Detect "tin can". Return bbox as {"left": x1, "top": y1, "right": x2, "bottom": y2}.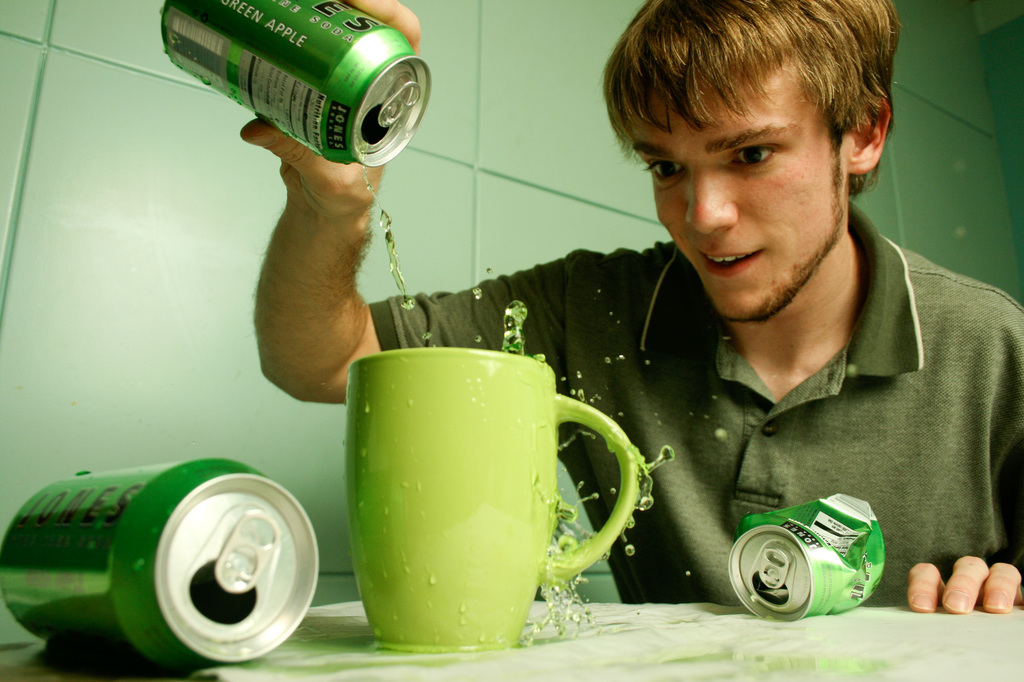
{"left": 726, "top": 491, "right": 888, "bottom": 621}.
